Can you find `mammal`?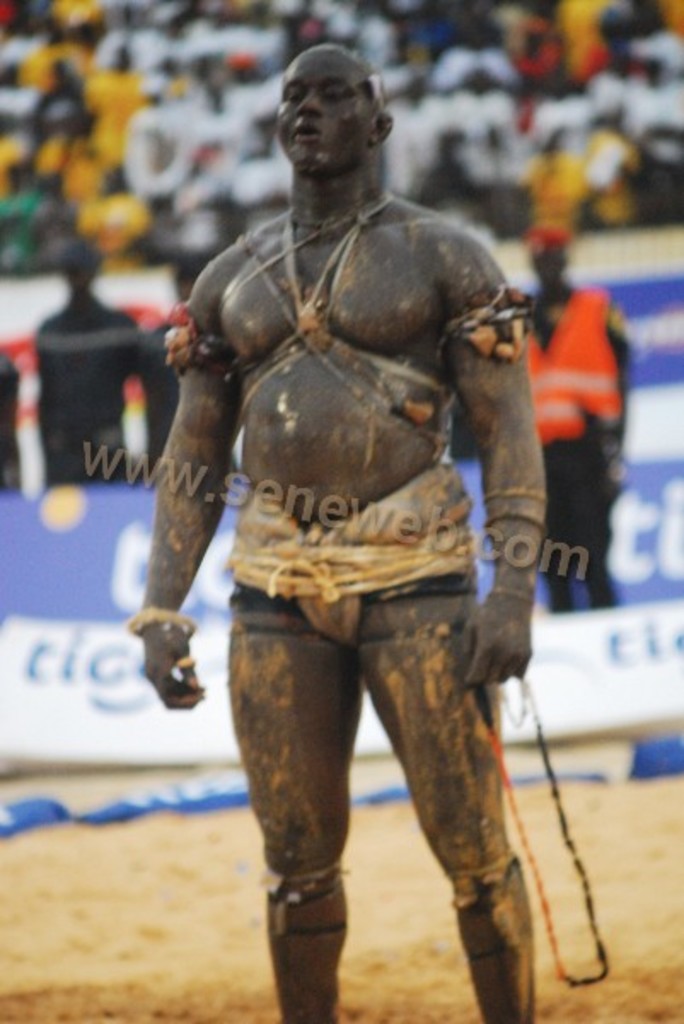
Yes, bounding box: x1=36 y1=242 x2=133 y2=490.
